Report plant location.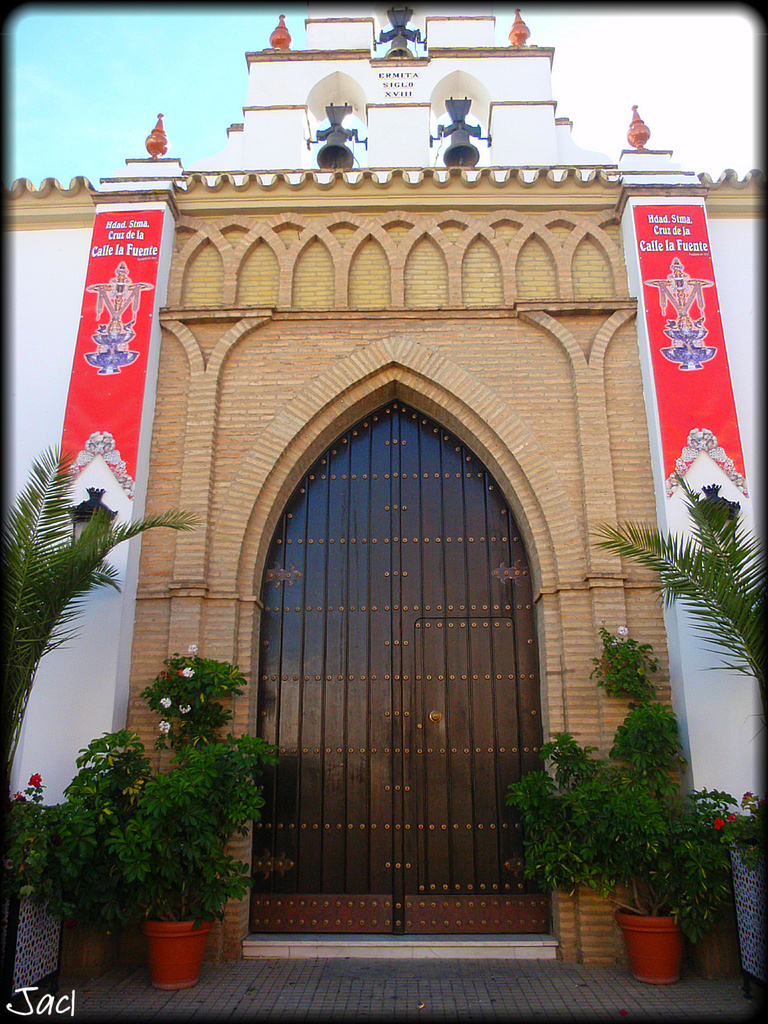
Report: l=19, t=711, r=168, b=970.
